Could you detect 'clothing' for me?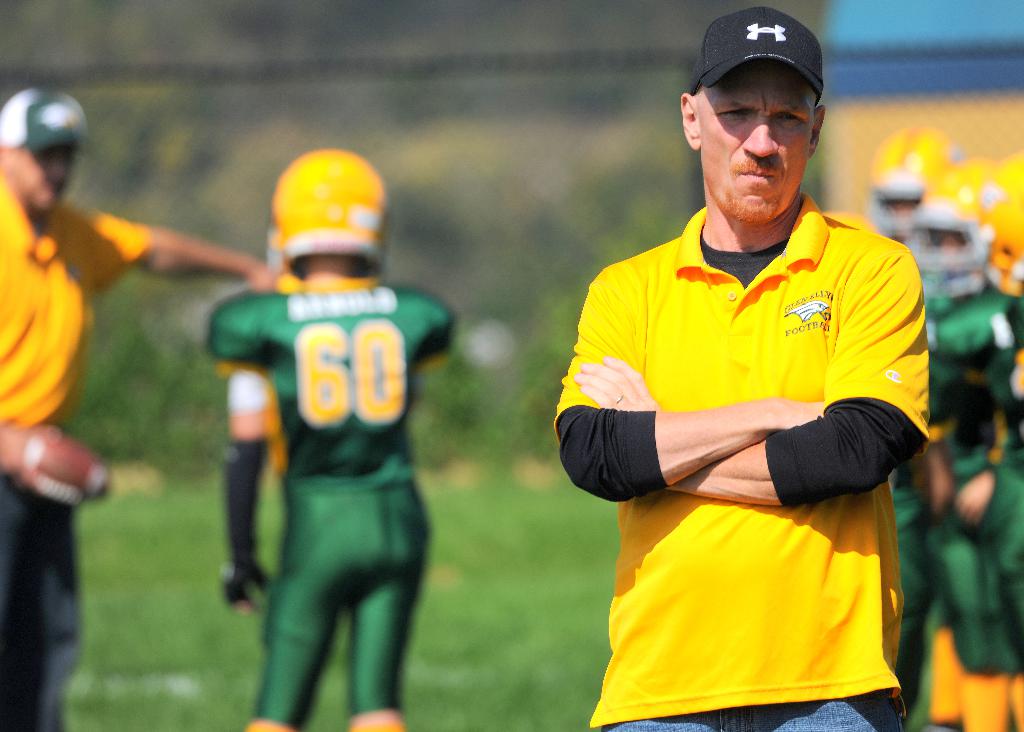
Detection result: (x1=588, y1=190, x2=928, y2=675).
